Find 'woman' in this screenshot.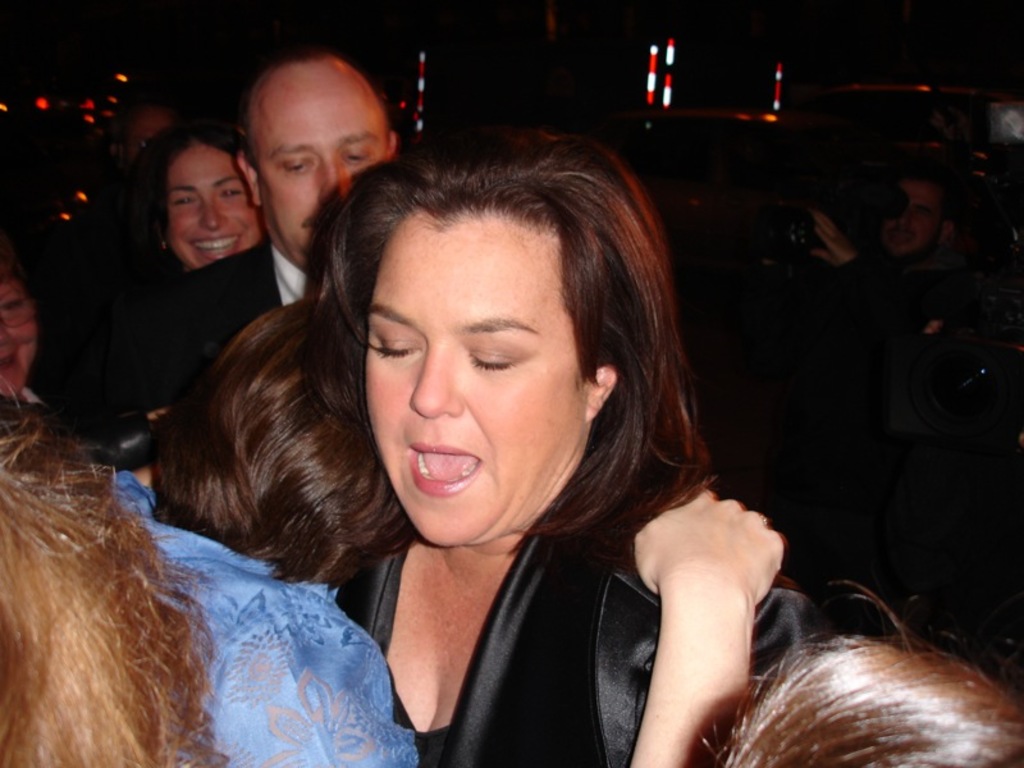
The bounding box for 'woman' is 694:573:1023:767.
